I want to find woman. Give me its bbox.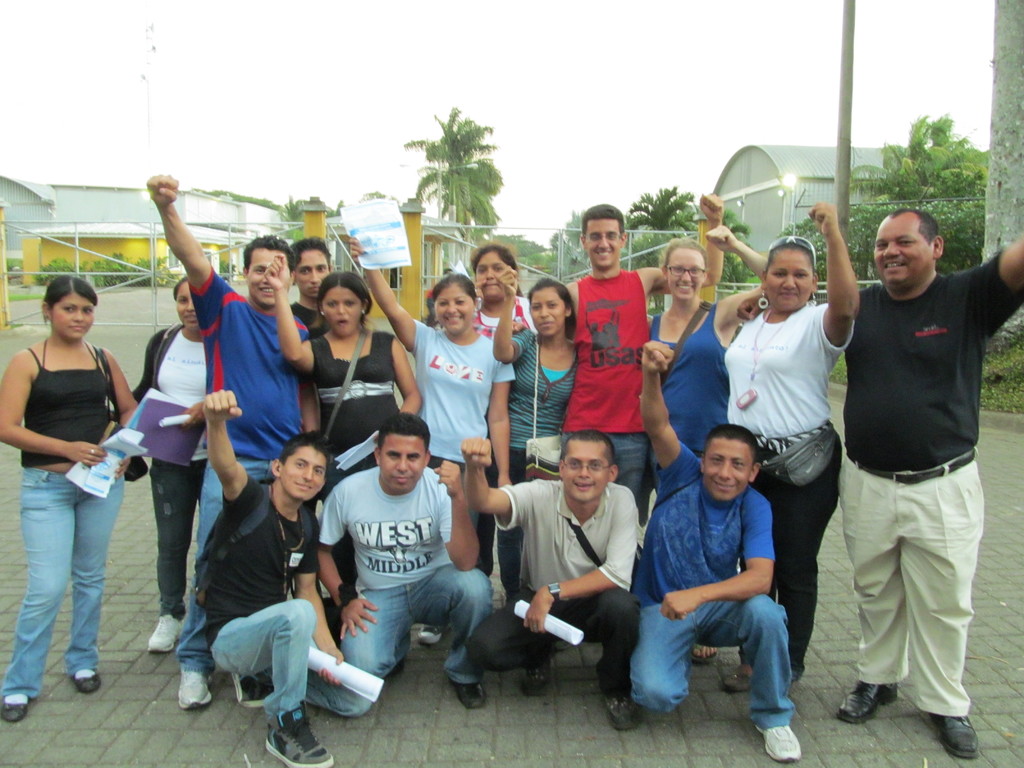
127 282 211 653.
